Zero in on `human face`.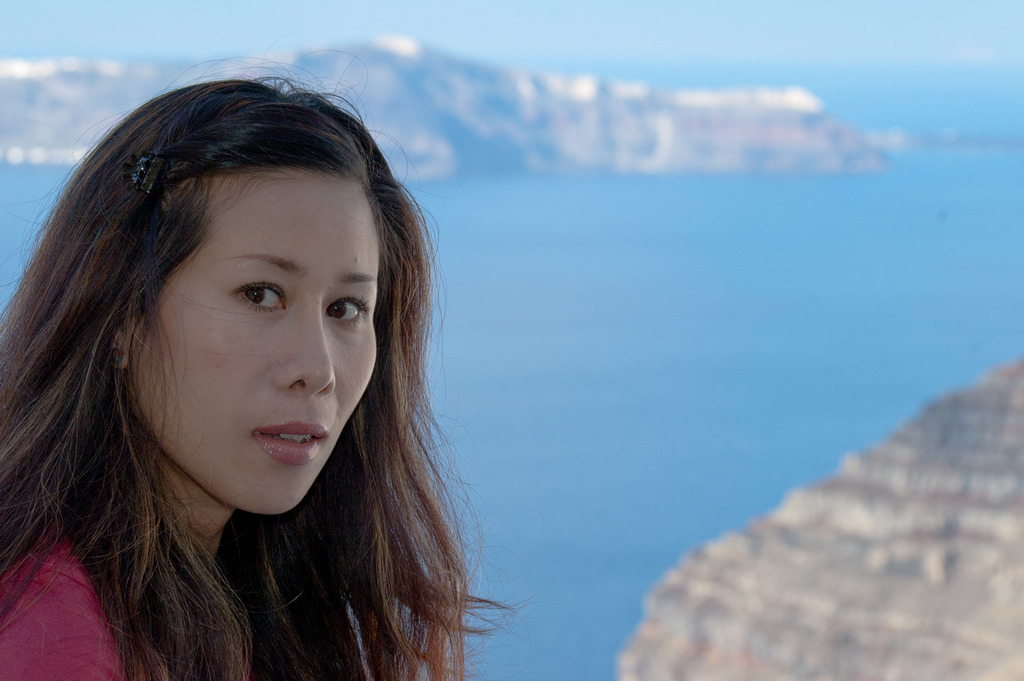
Zeroed in: rect(140, 177, 380, 513).
